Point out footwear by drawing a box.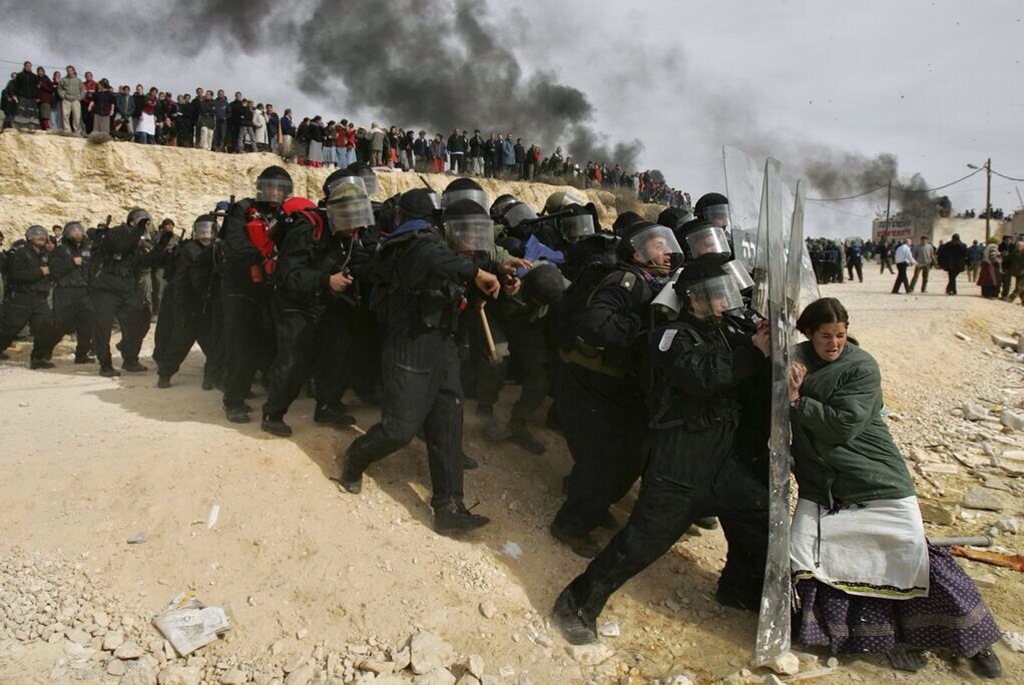
(201,363,213,394).
